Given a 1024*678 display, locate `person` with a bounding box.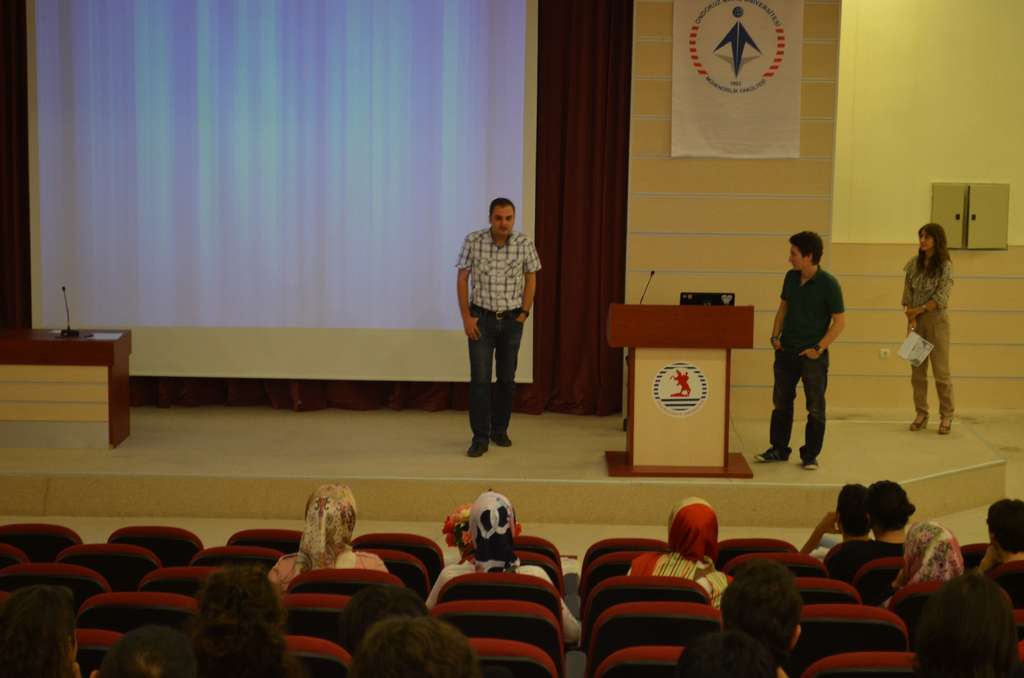
Located: crop(442, 506, 478, 558).
